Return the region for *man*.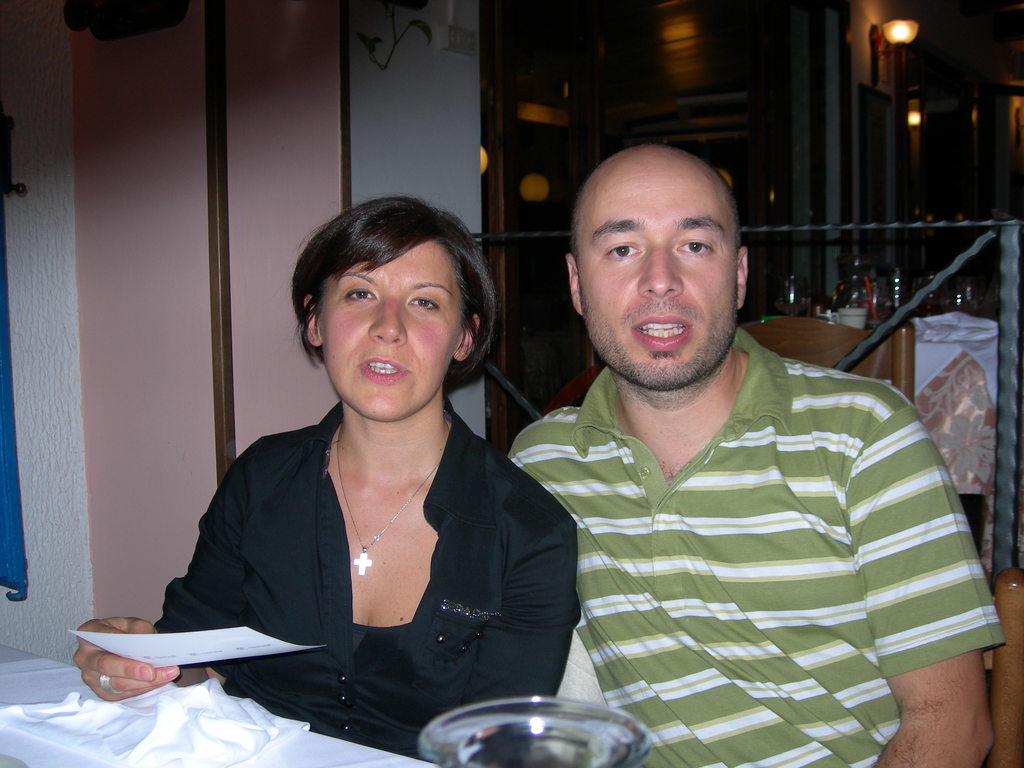
rect(481, 140, 1012, 767).
